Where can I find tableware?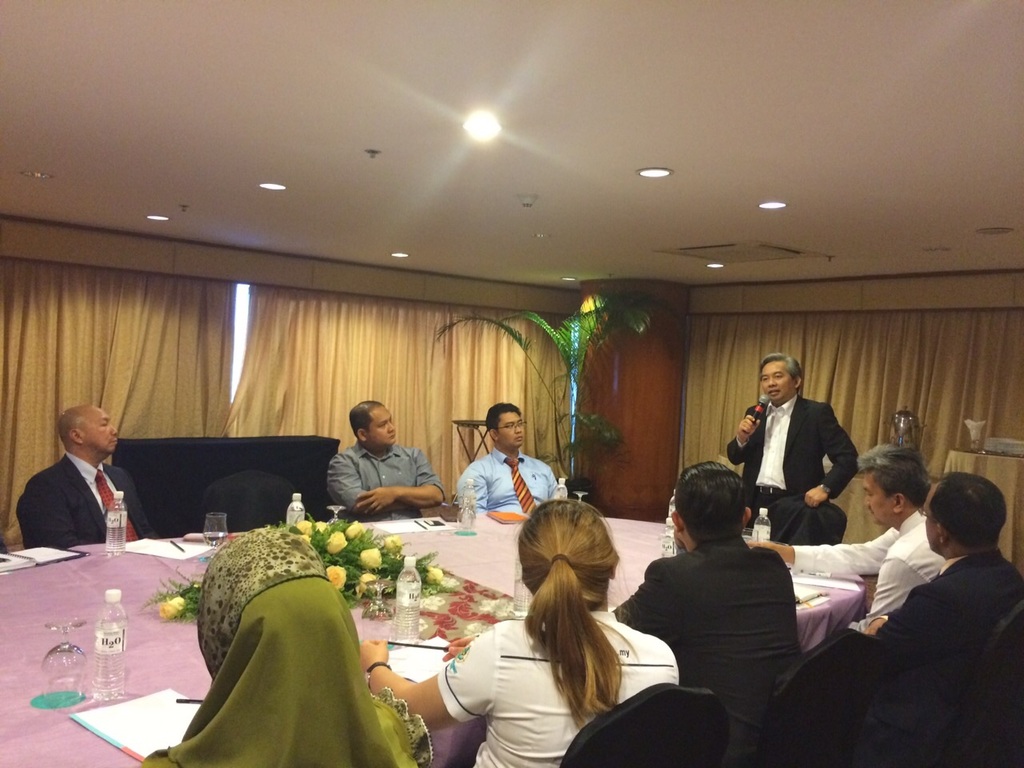
You can find it at (575, 489, 587, 502).
